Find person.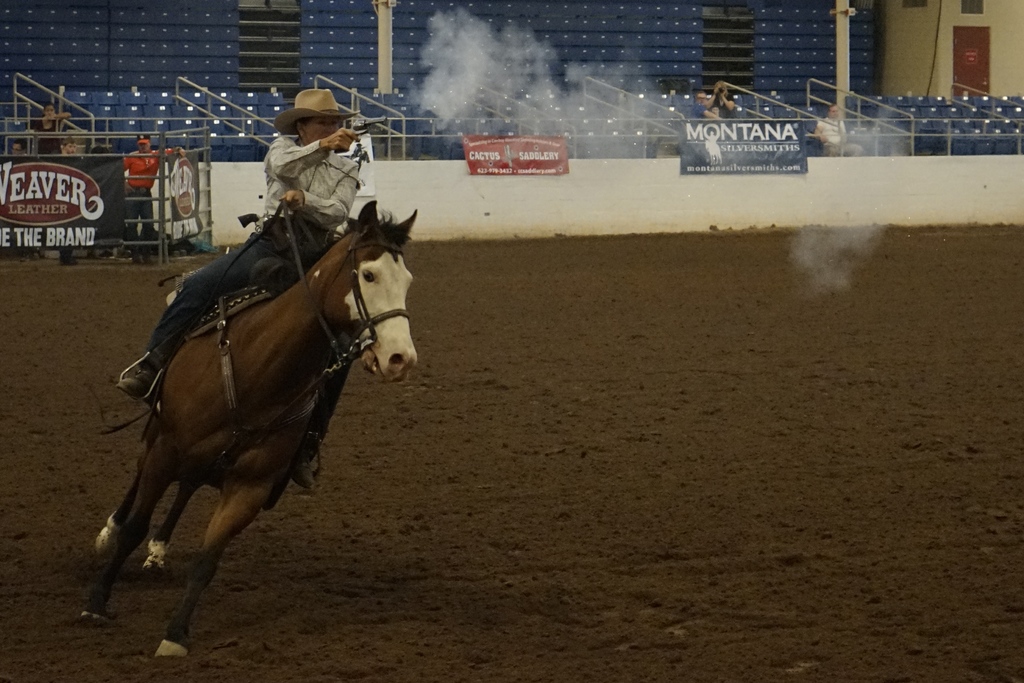
select_region(6, 138, 28, 158).
